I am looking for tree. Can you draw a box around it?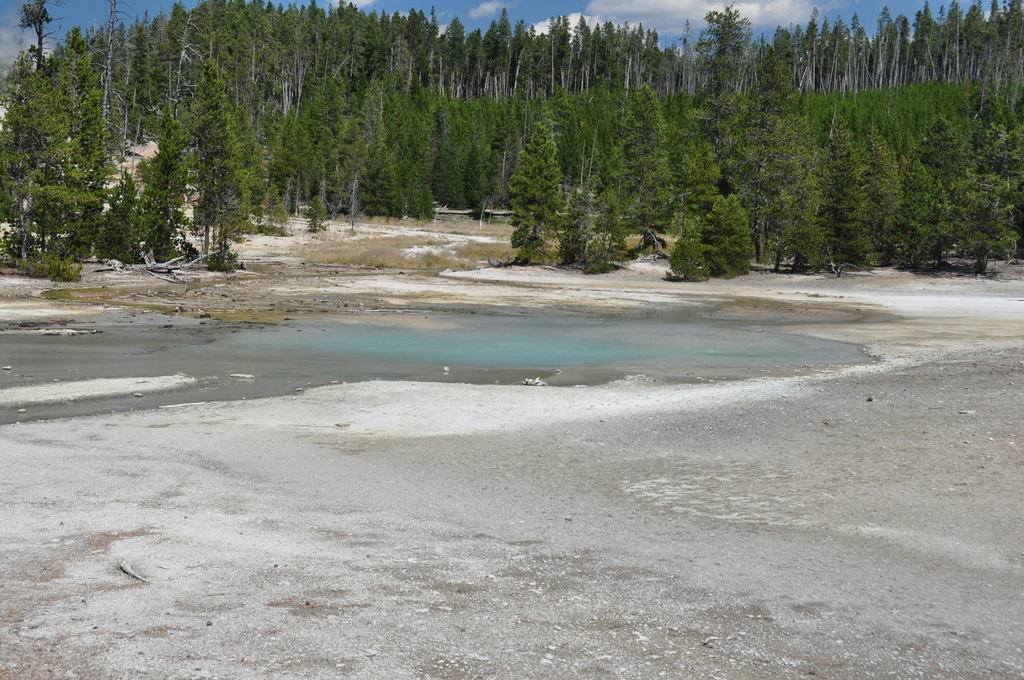
Sure, the bounding box is bbox=[745, 108, 815, 271].
